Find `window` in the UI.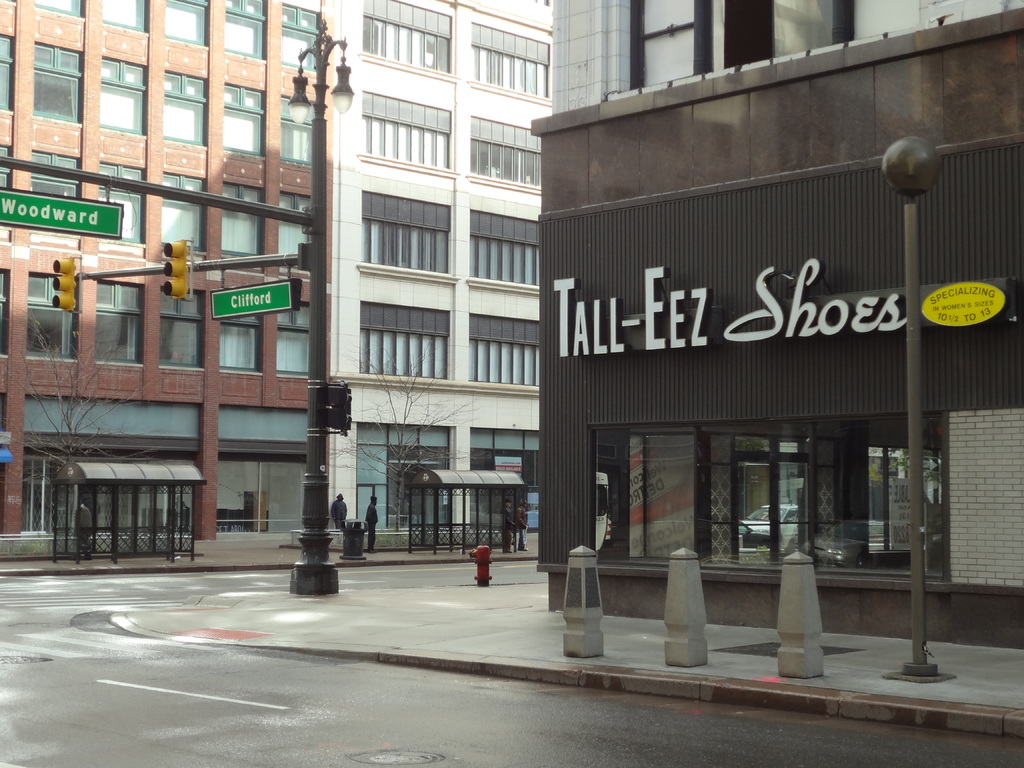
UI element at locate(280, 189, 308, 270).
